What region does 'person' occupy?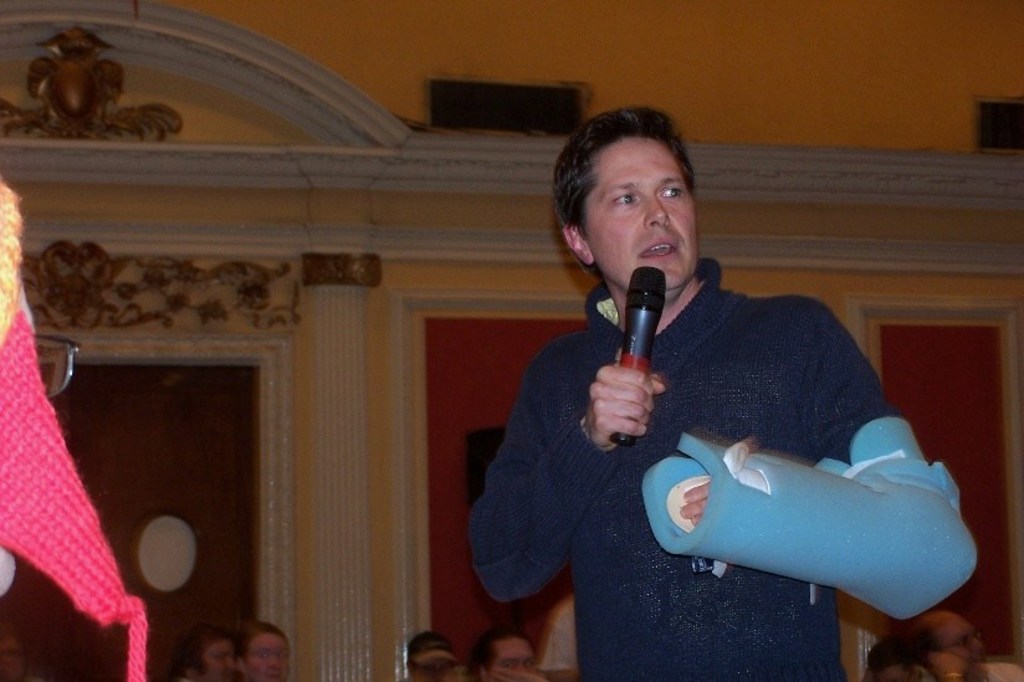
<box>465,629,544,681</box>.
